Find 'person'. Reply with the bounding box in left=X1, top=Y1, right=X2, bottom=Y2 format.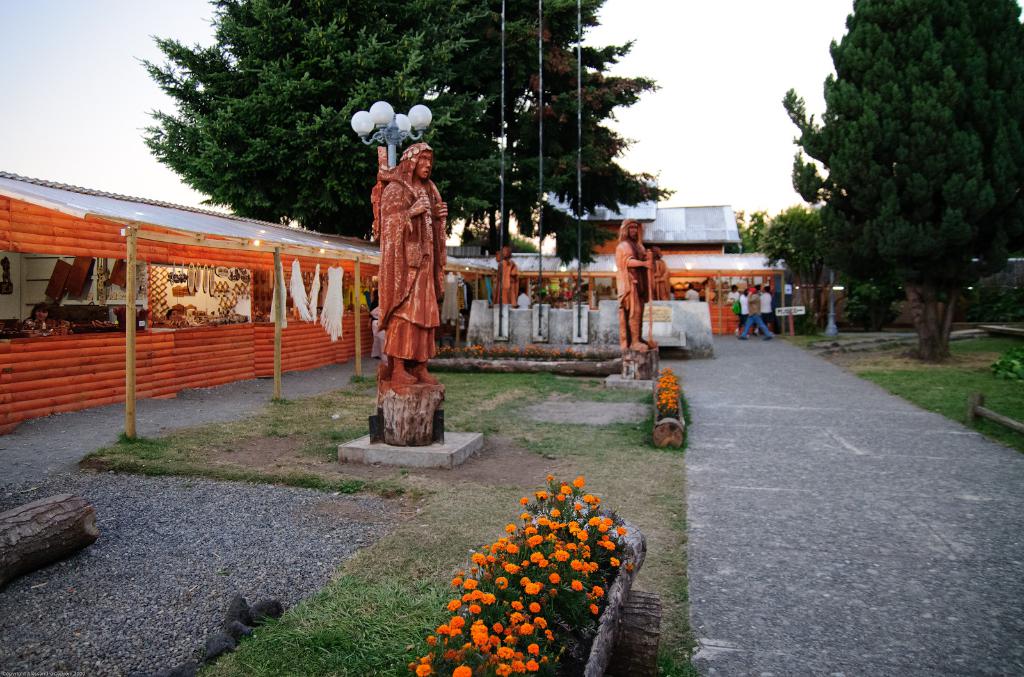
left=724, top=283, right=740, bottom=305.
